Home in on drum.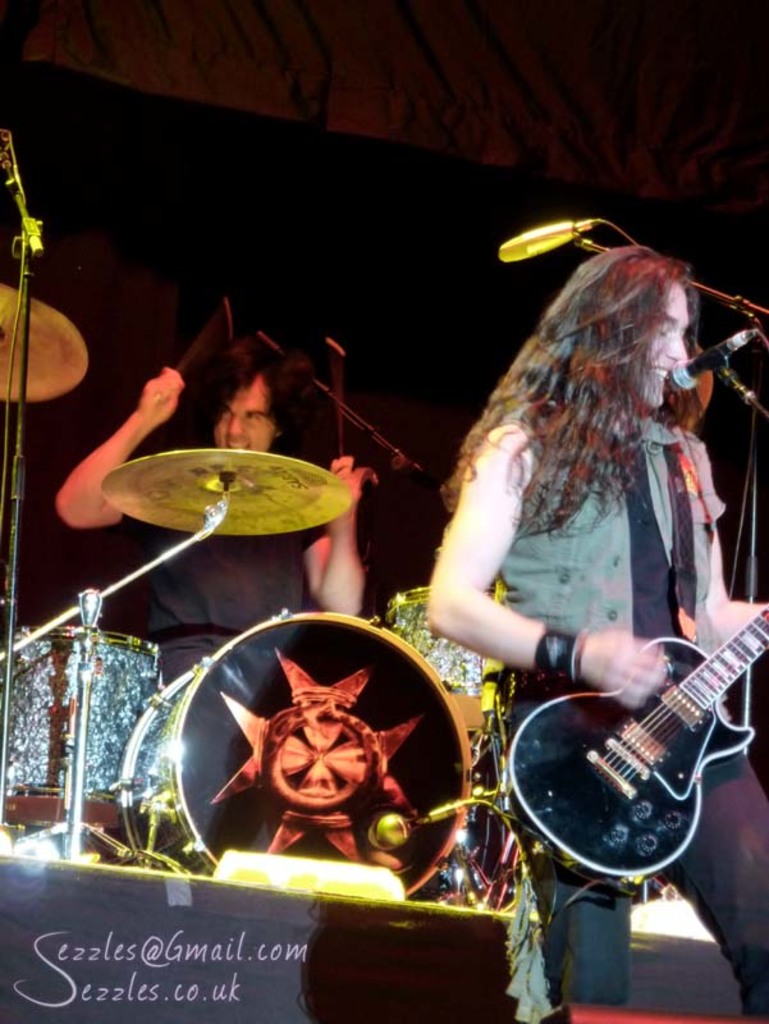
Homed in at (116,614,475,895).
